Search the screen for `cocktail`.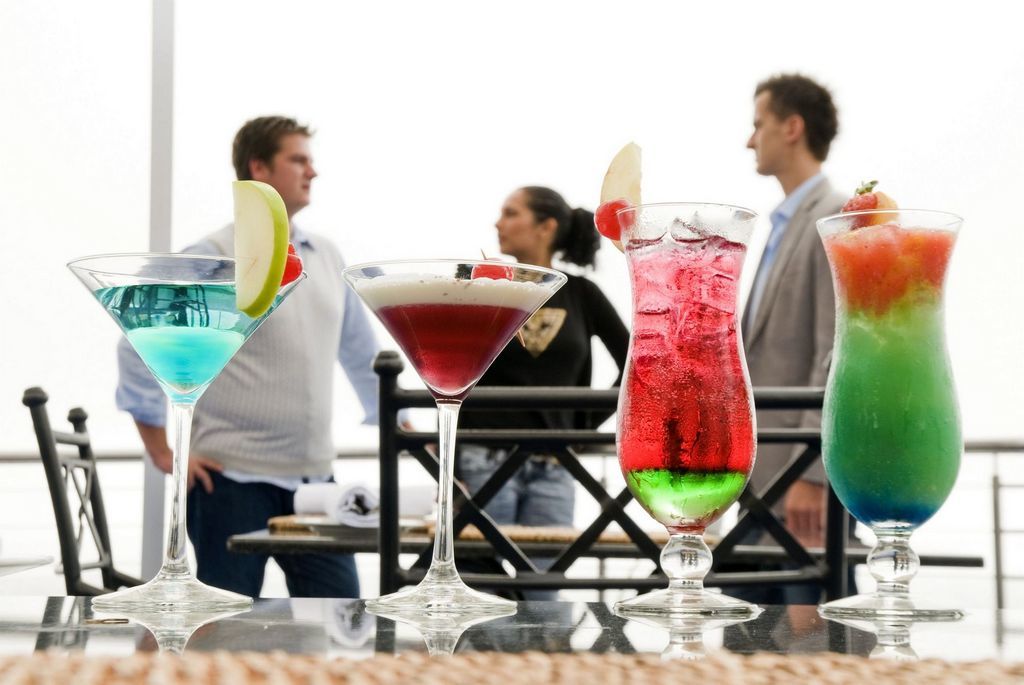
Found at (left=601, top=214, right=778, bottom=644).
